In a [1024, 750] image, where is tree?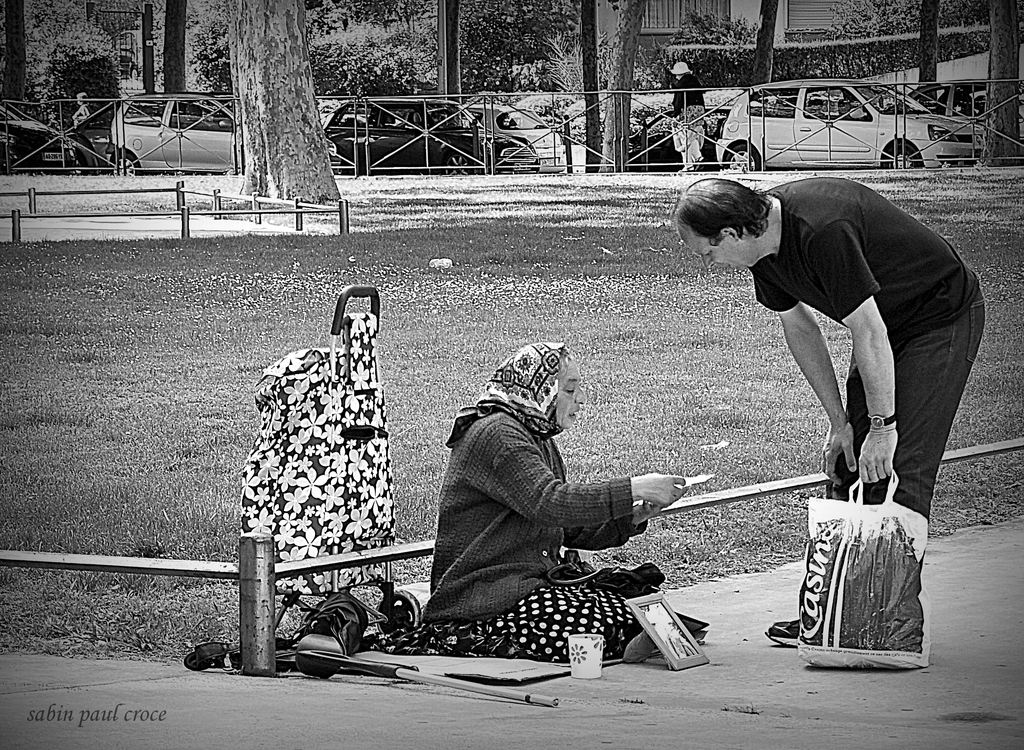
rect(186, 10, 348, 209).
